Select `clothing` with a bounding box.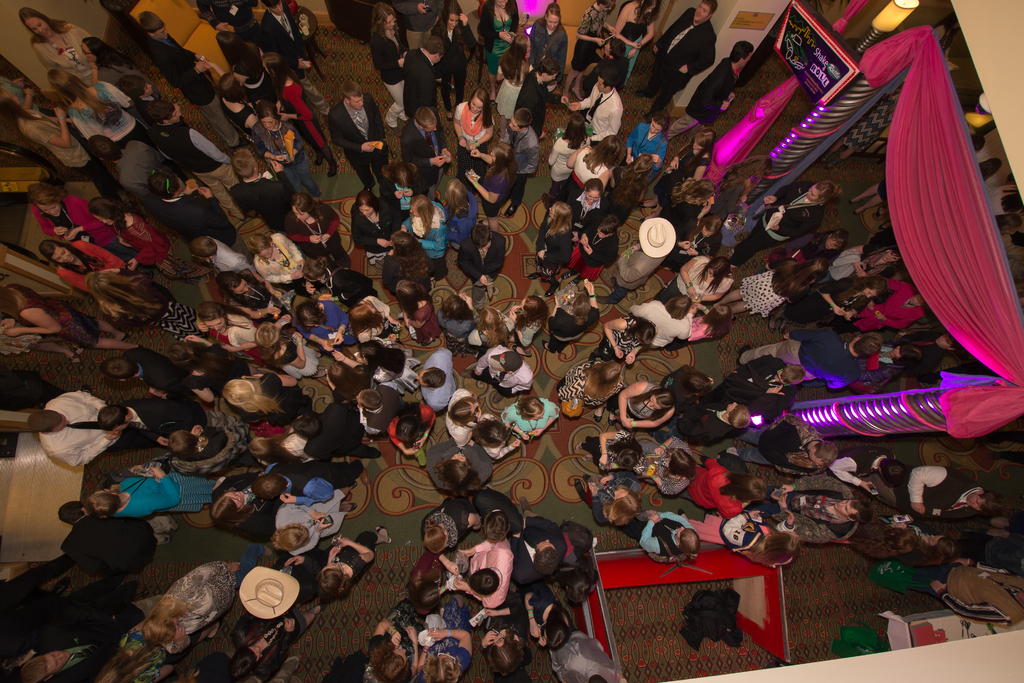
x1=503 y1=386 x2=563 y2=449.
